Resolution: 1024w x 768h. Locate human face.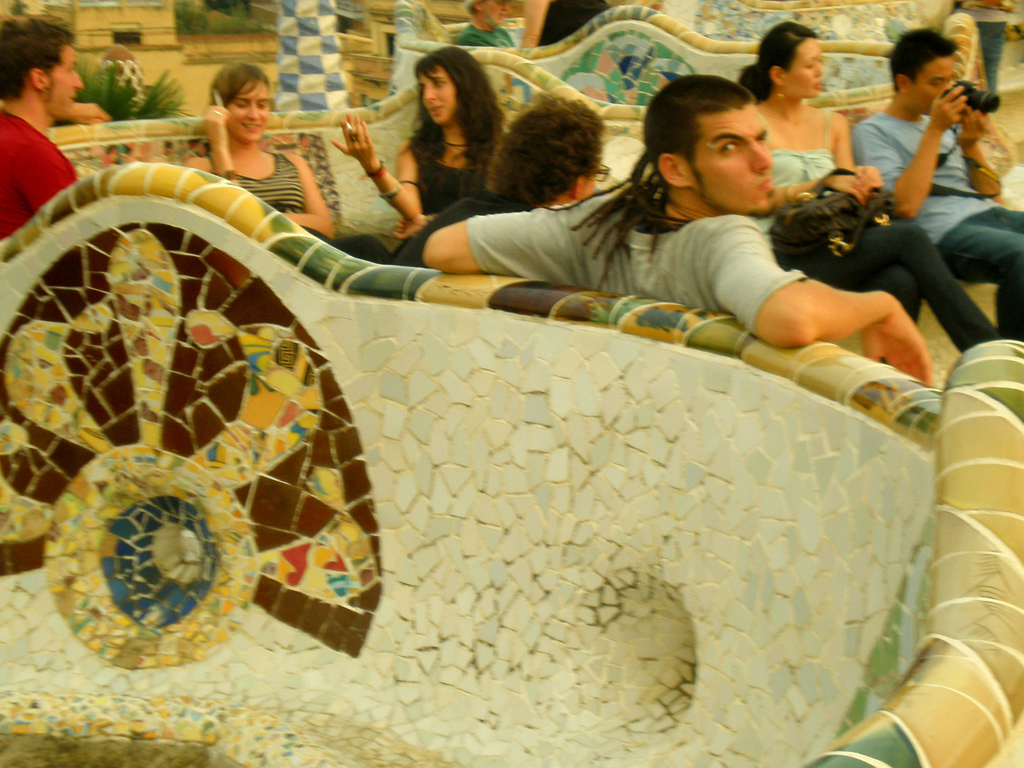
BBox(44, 42, 84, 119).
